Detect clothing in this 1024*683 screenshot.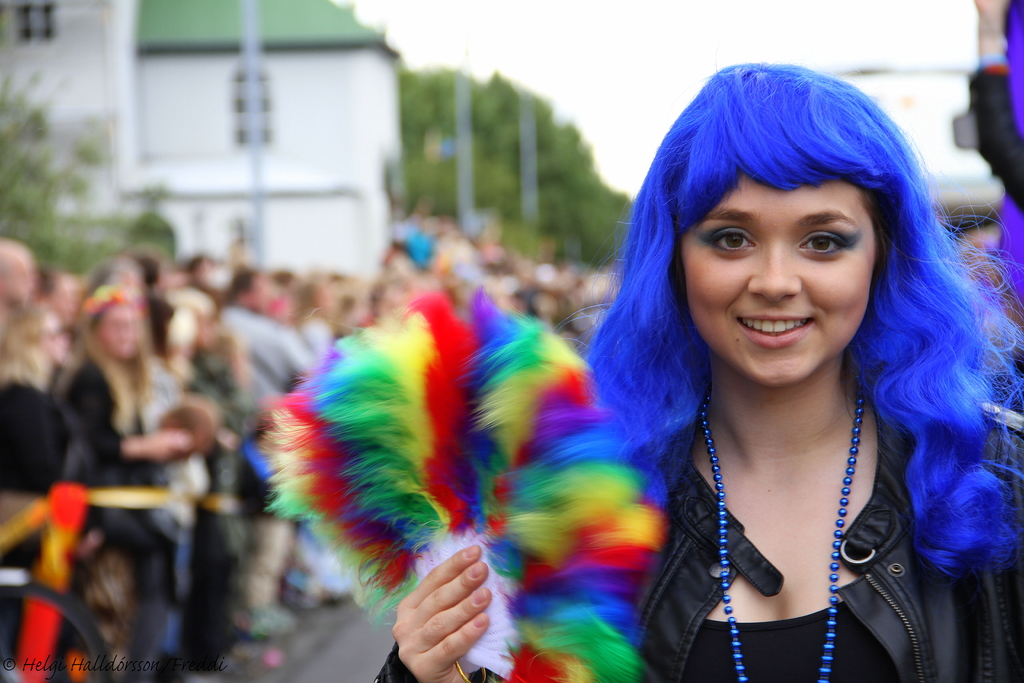
Detection: rect(373, 460, 1018, 682).
